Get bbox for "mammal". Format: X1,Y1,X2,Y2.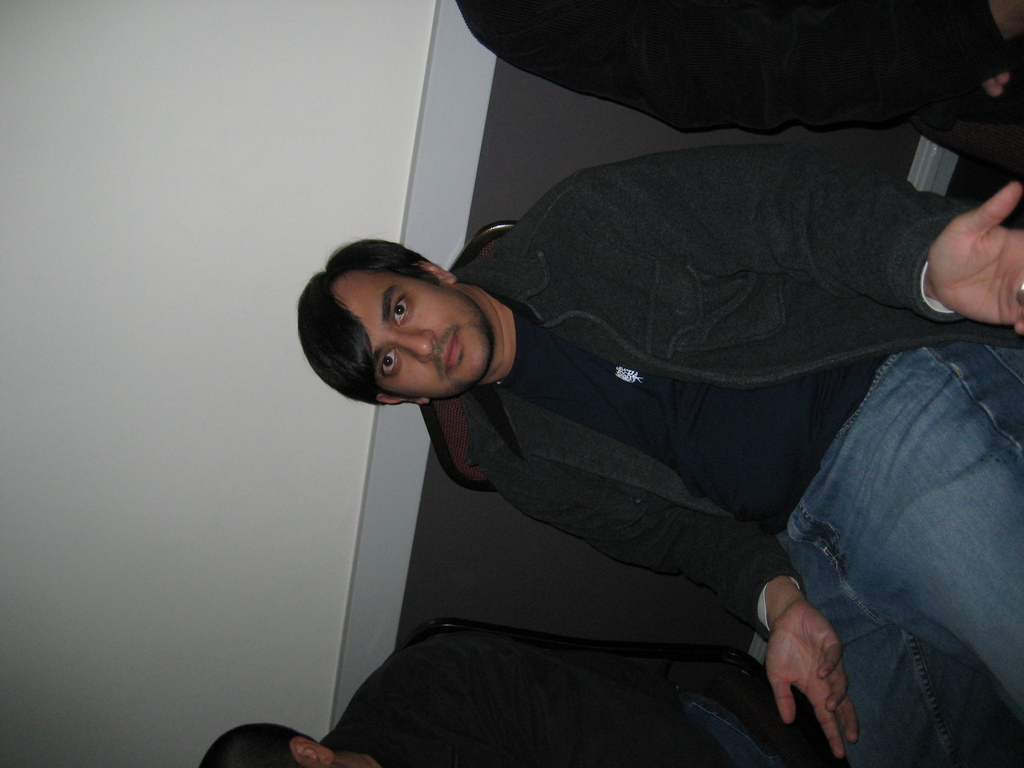
293,182,1020,767.
